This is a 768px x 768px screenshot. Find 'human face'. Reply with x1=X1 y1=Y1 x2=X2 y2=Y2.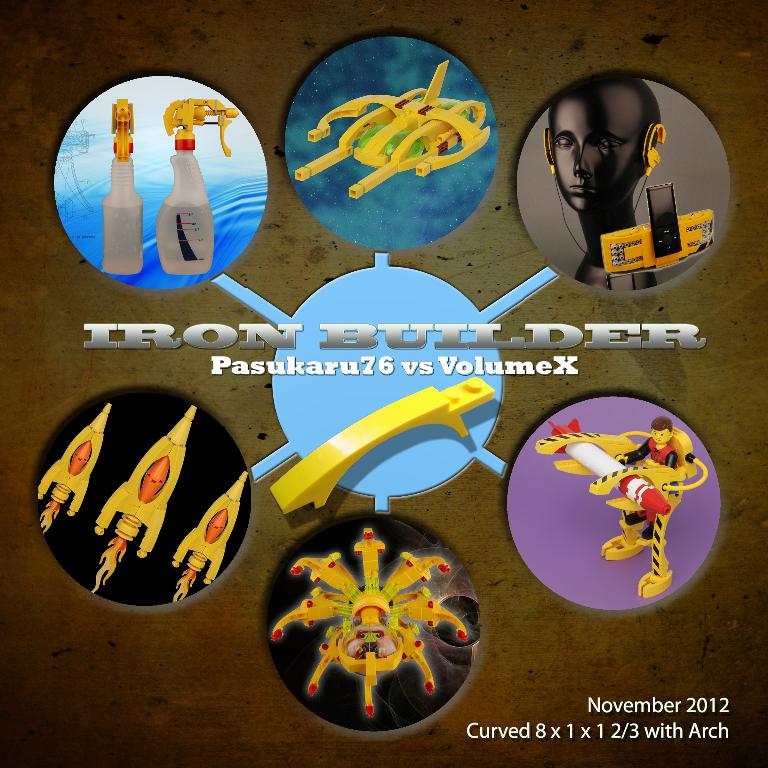
x1=555 y1=83 x2=640 y2=210.
